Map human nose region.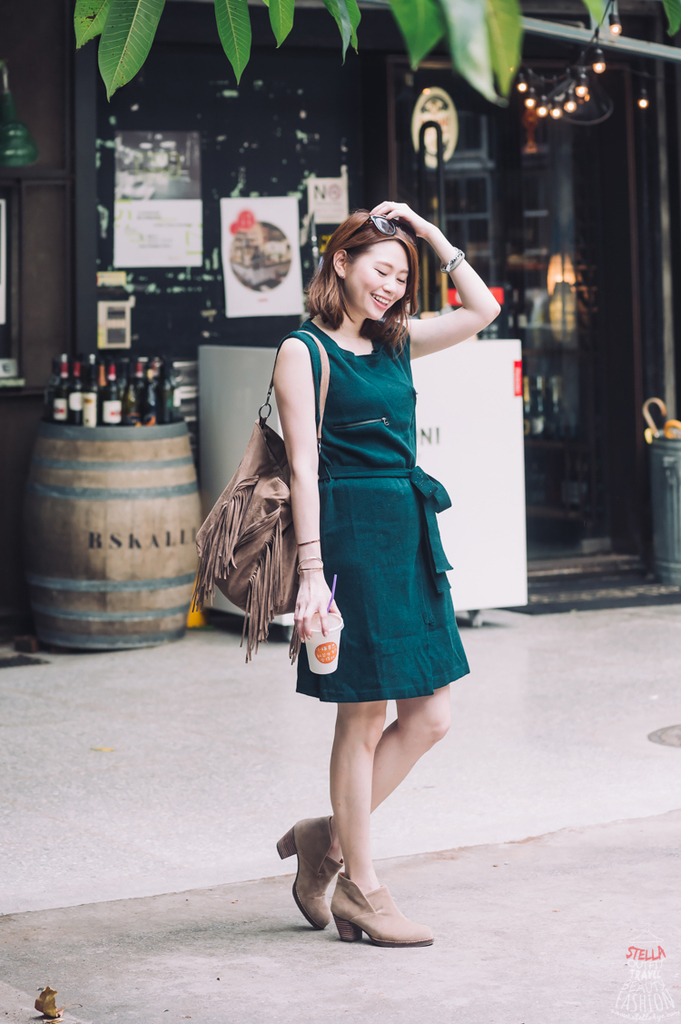
Mapped to bbox=(382, 273, 398, 293).
